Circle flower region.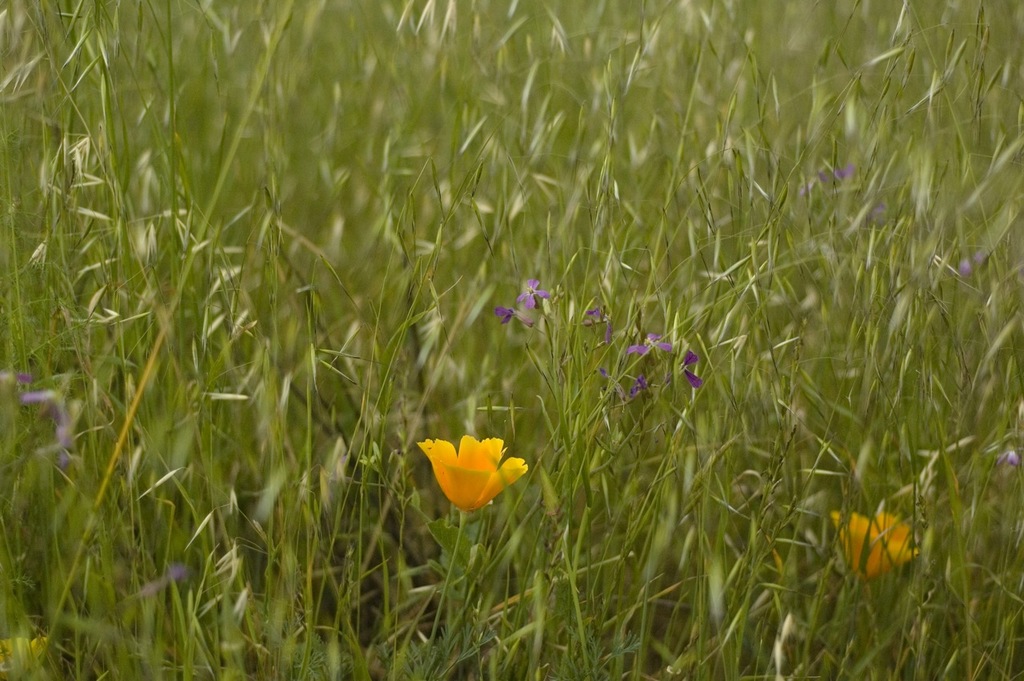
Region: rect(623, 330, 673, 362).
